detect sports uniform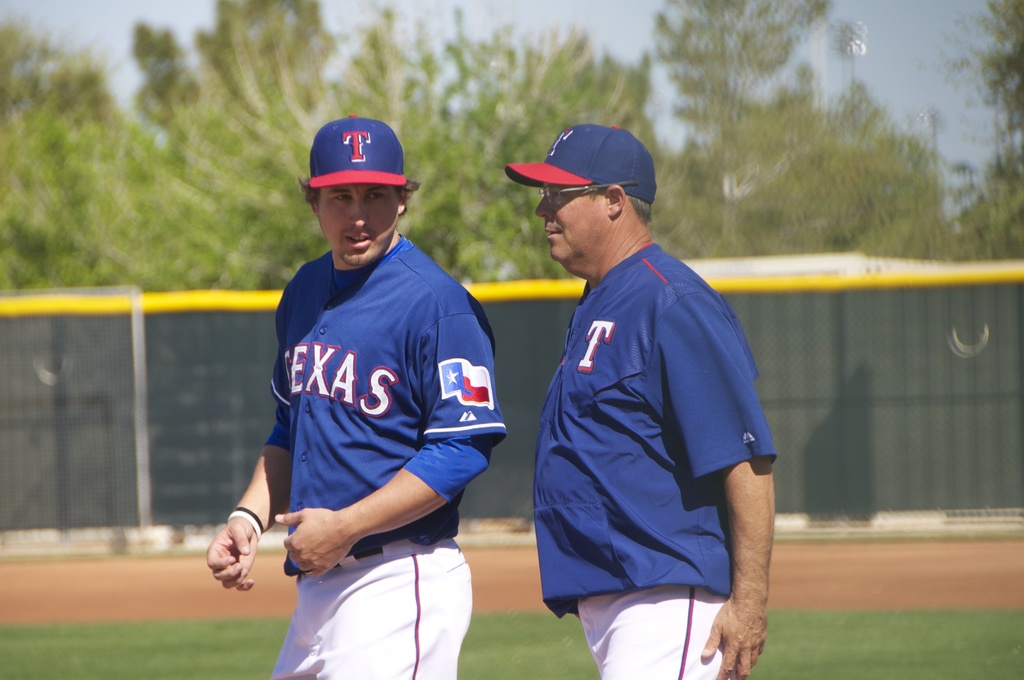
box(271, 228, 508, 679)
